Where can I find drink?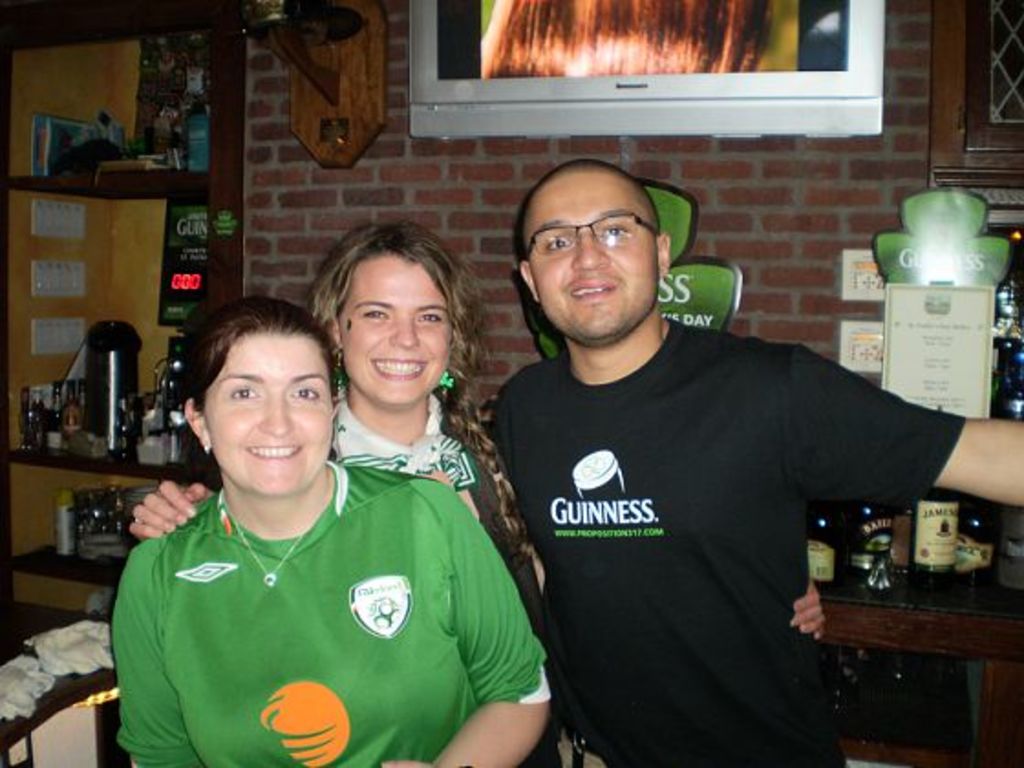
You can find it at x1=989 y1=338 x2=1022 y2=402.
